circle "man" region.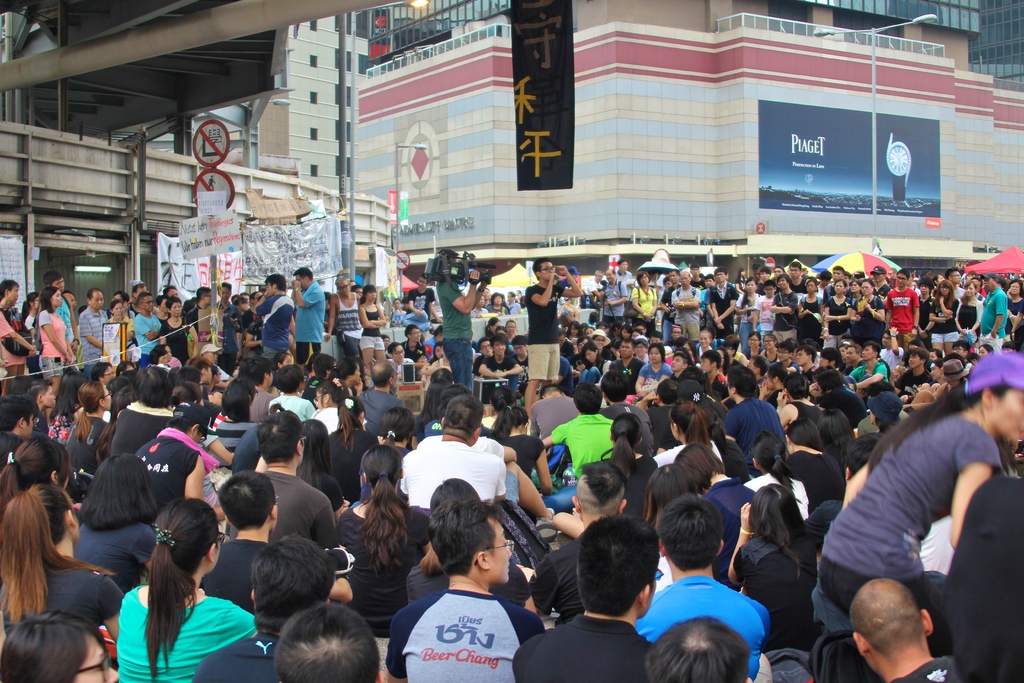
Region: locate(400, 390, 504, 504).
